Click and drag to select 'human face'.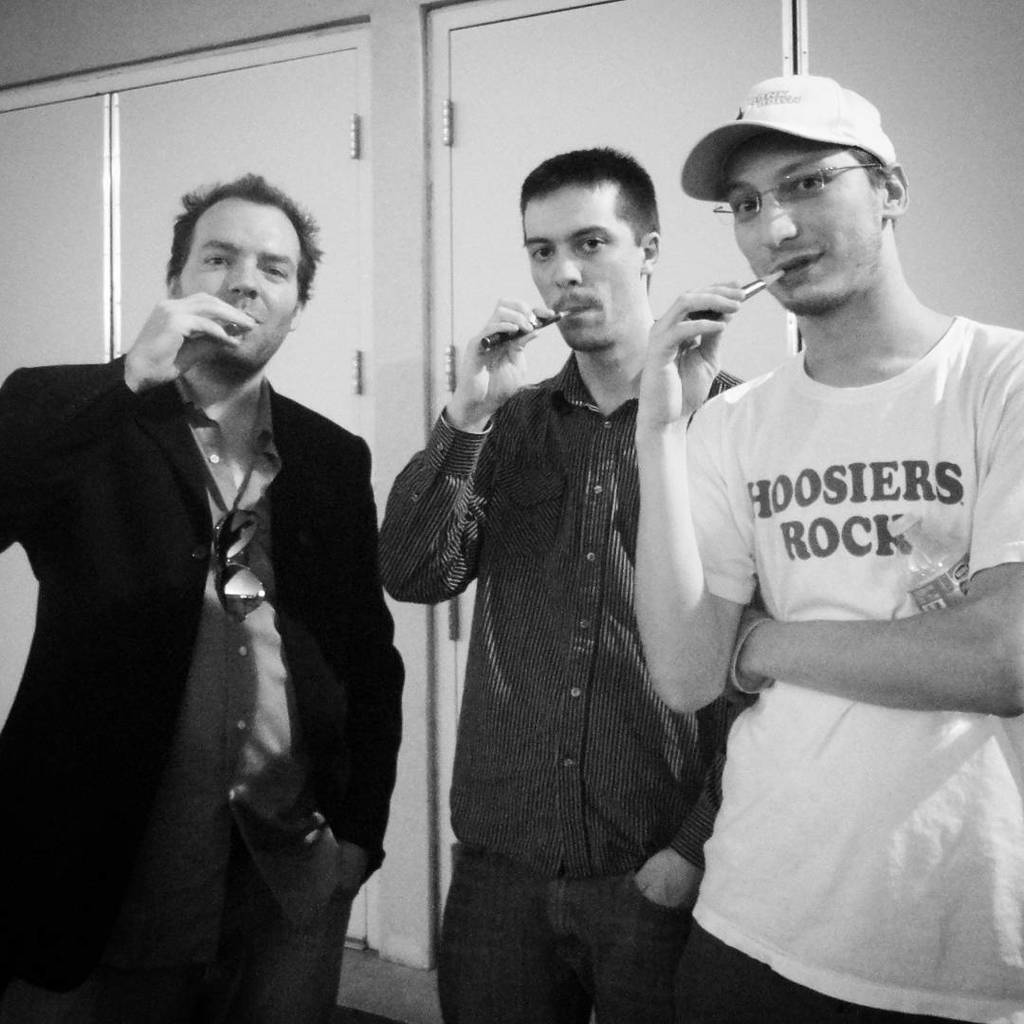
Selection: (181,199,303,379).
